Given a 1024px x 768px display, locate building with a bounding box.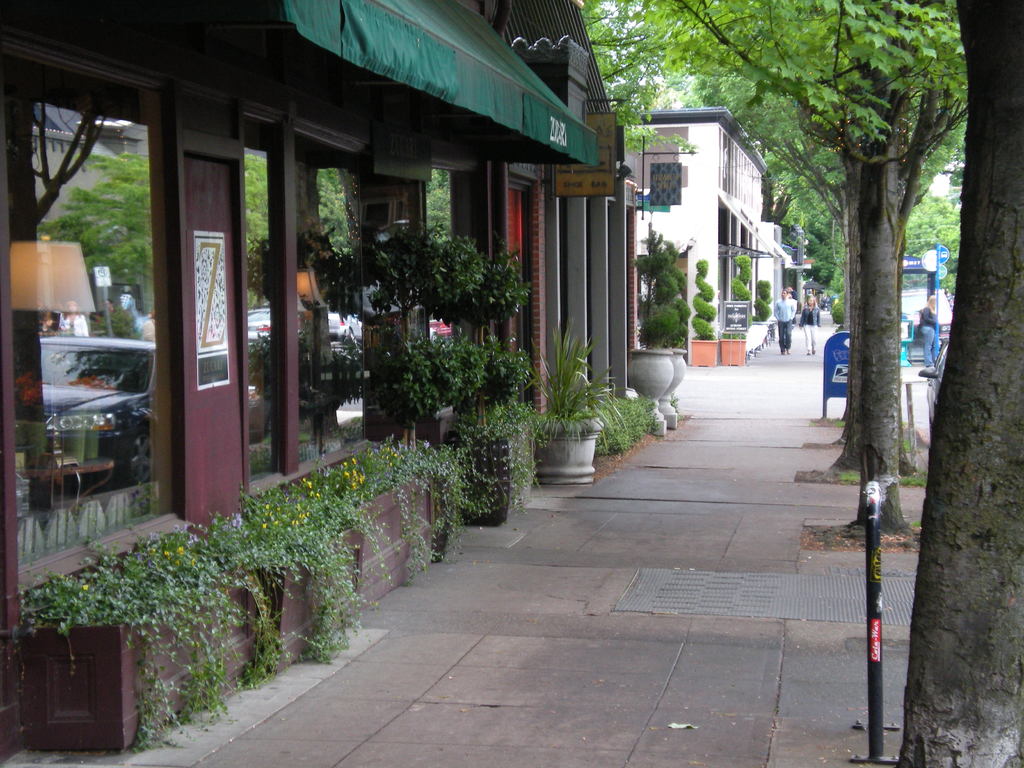
Located: locate(0, 0, 637, 751).
